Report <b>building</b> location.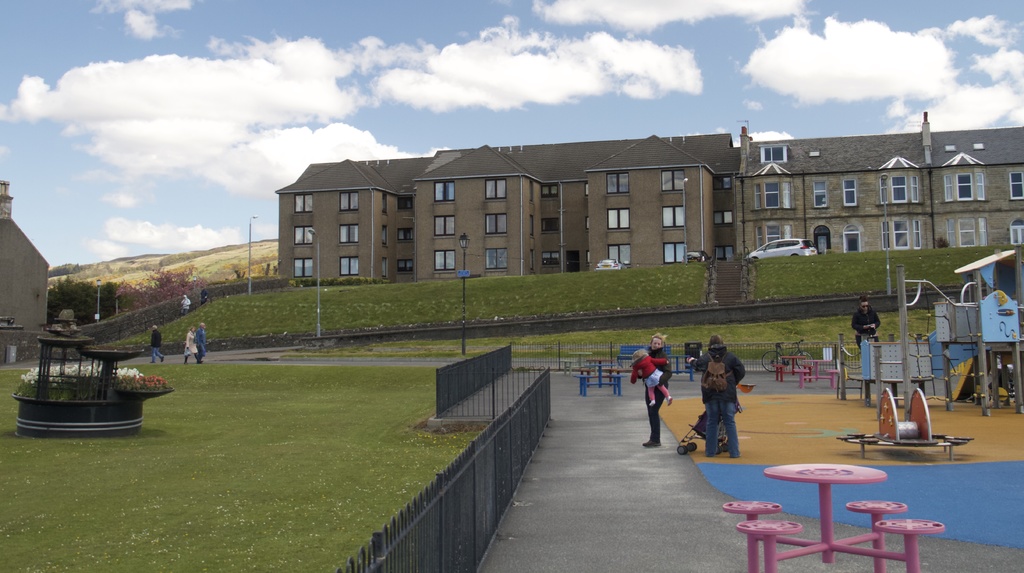
Report: (266, 128, 744, 280).
